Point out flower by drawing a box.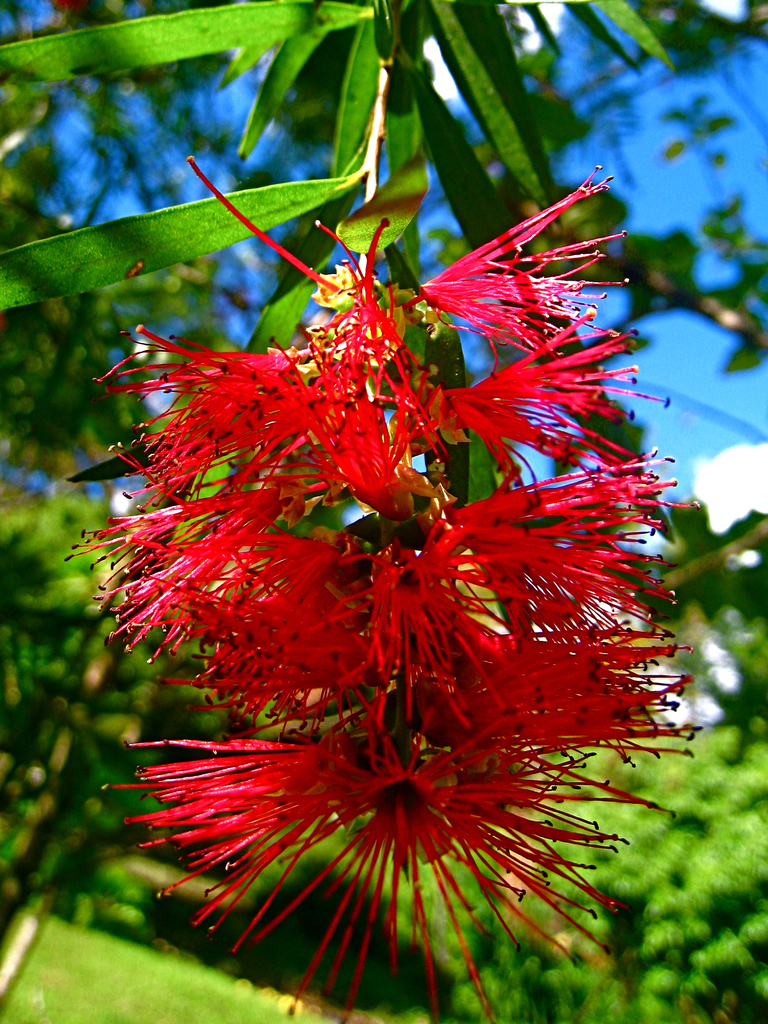
[left=108, top=197, right=612, bottom=488].
